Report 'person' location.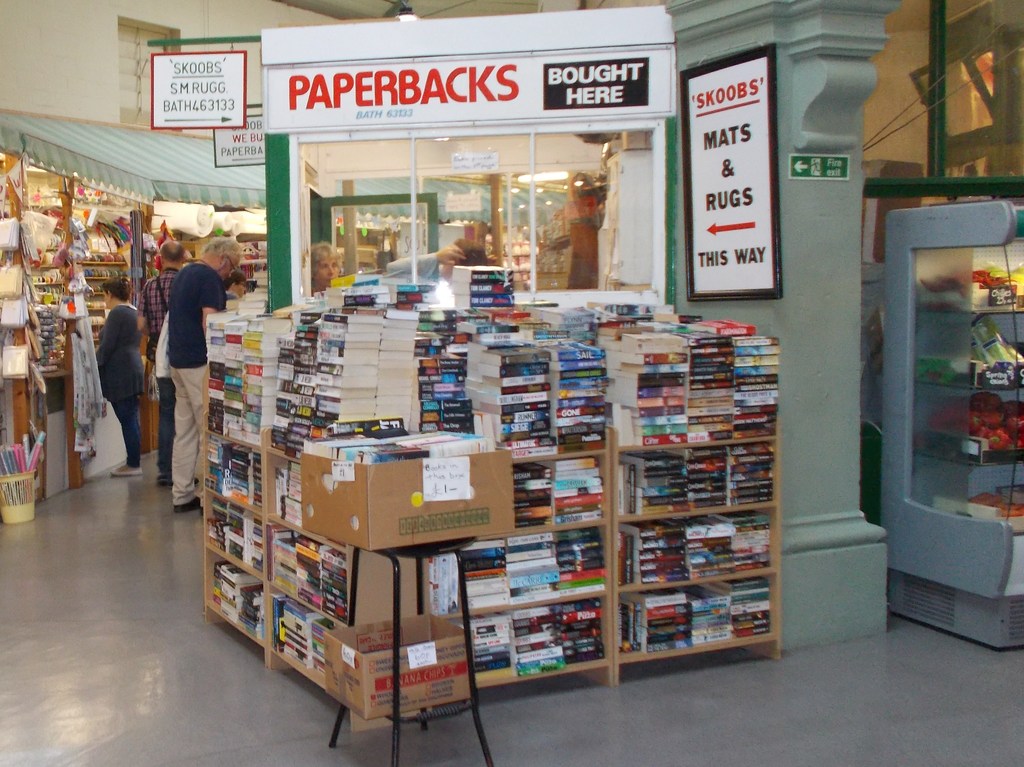
Report: <bbox>172, 236, 242, 518</bbox>.
